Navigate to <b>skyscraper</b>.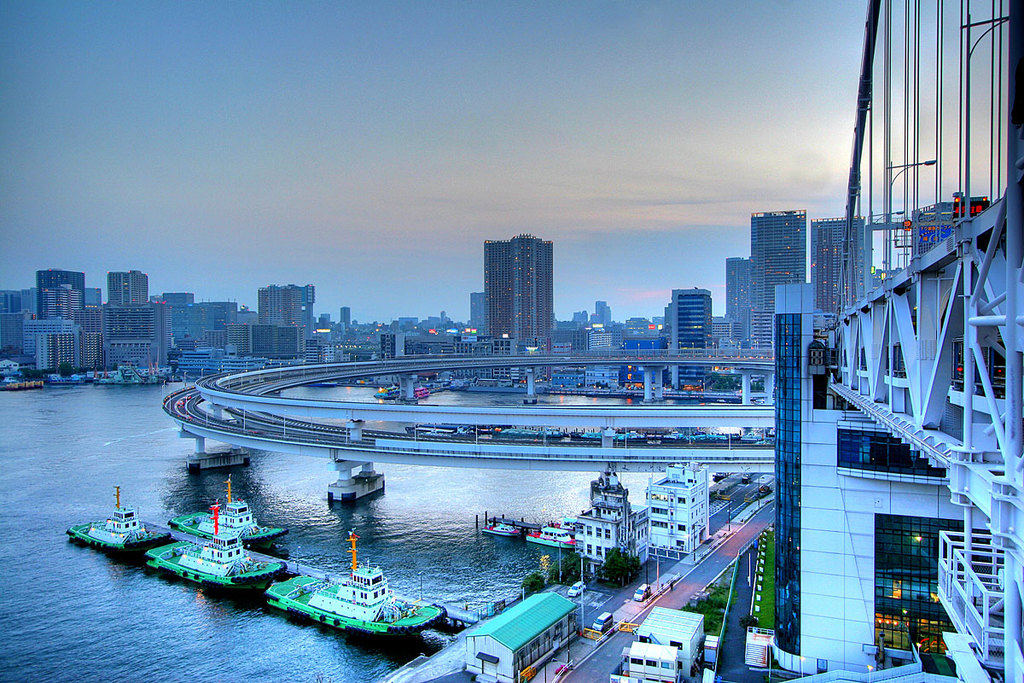
Navigation target: [x1=286, y1=285, x2=312, y2=342].
